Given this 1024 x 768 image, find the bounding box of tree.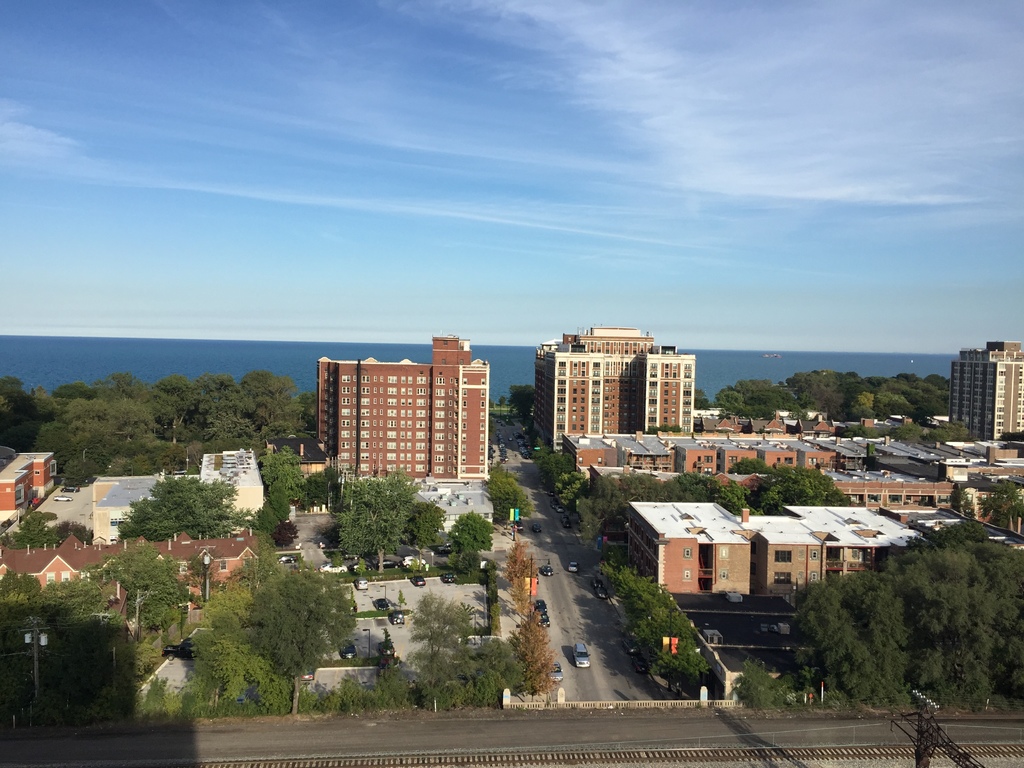
pyautogui.locateOnScreen(744, 458, 852, 515).
